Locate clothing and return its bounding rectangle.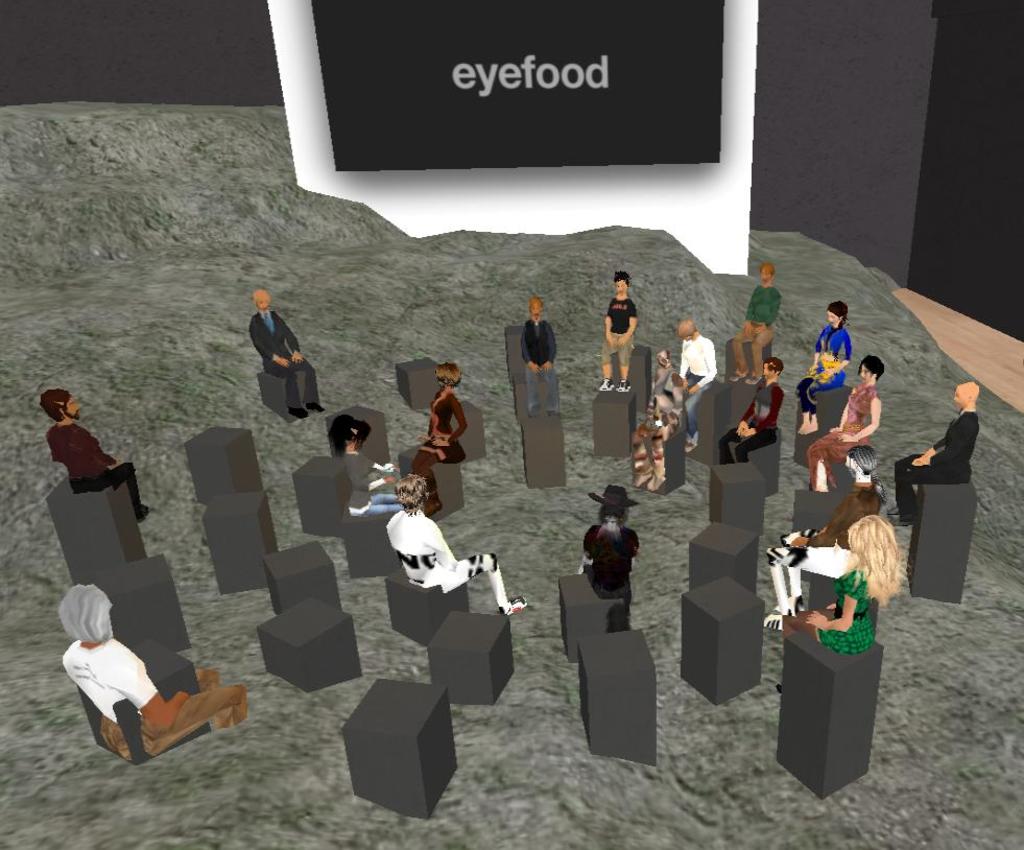
<box>812,383,873,485</box>.
